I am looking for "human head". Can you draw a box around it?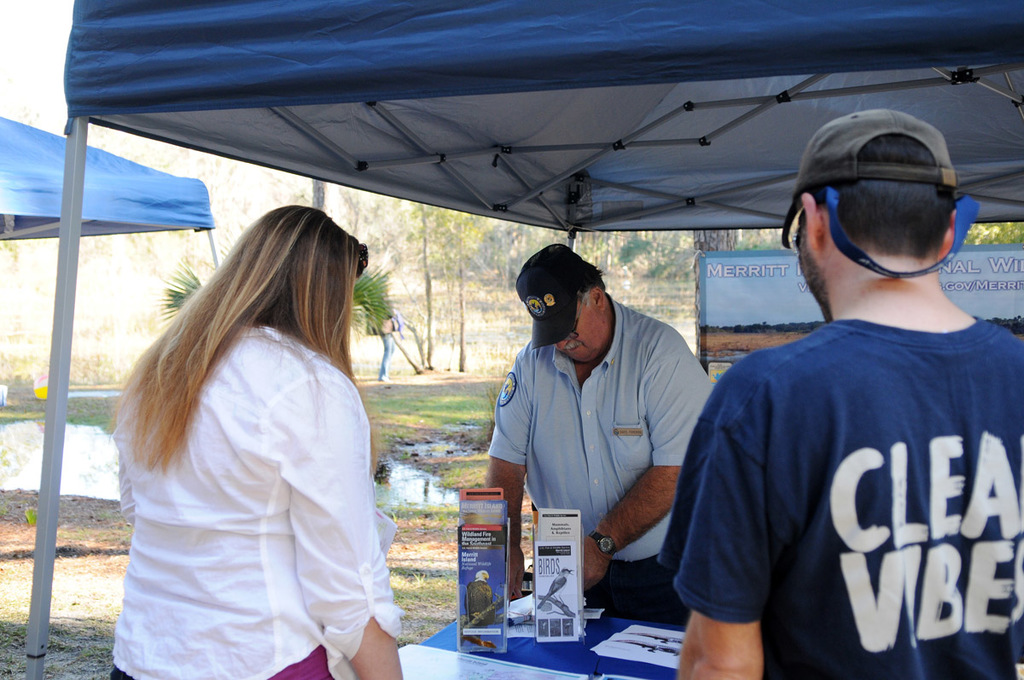
Sure, the bounding box is bbox=(786, 108, 995, 335).
